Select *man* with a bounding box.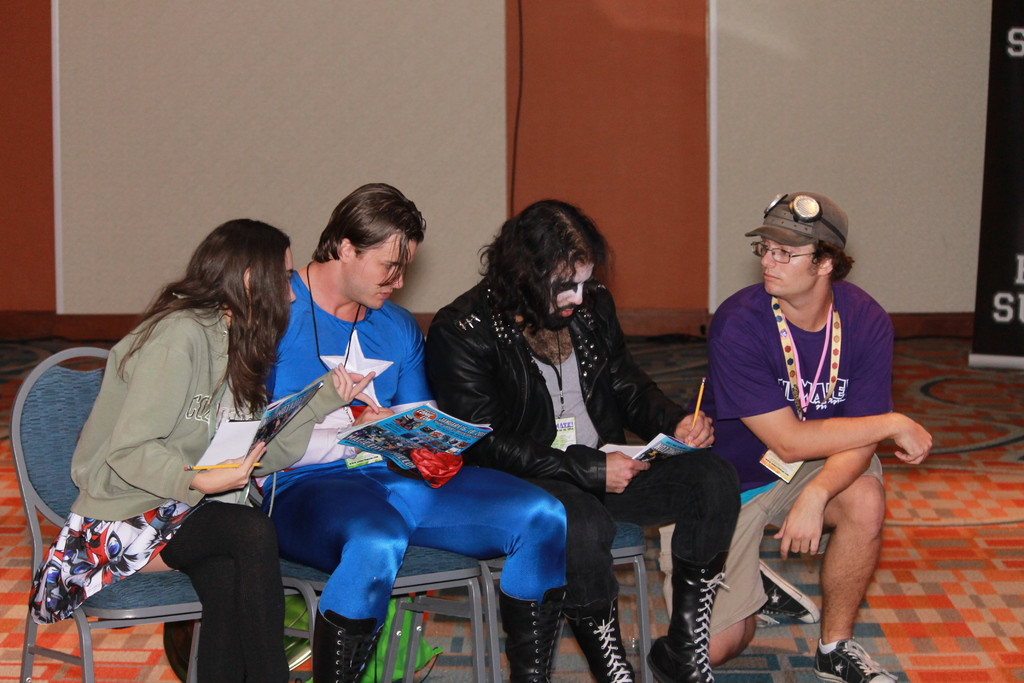
rect(273, 183, 565, 682).
